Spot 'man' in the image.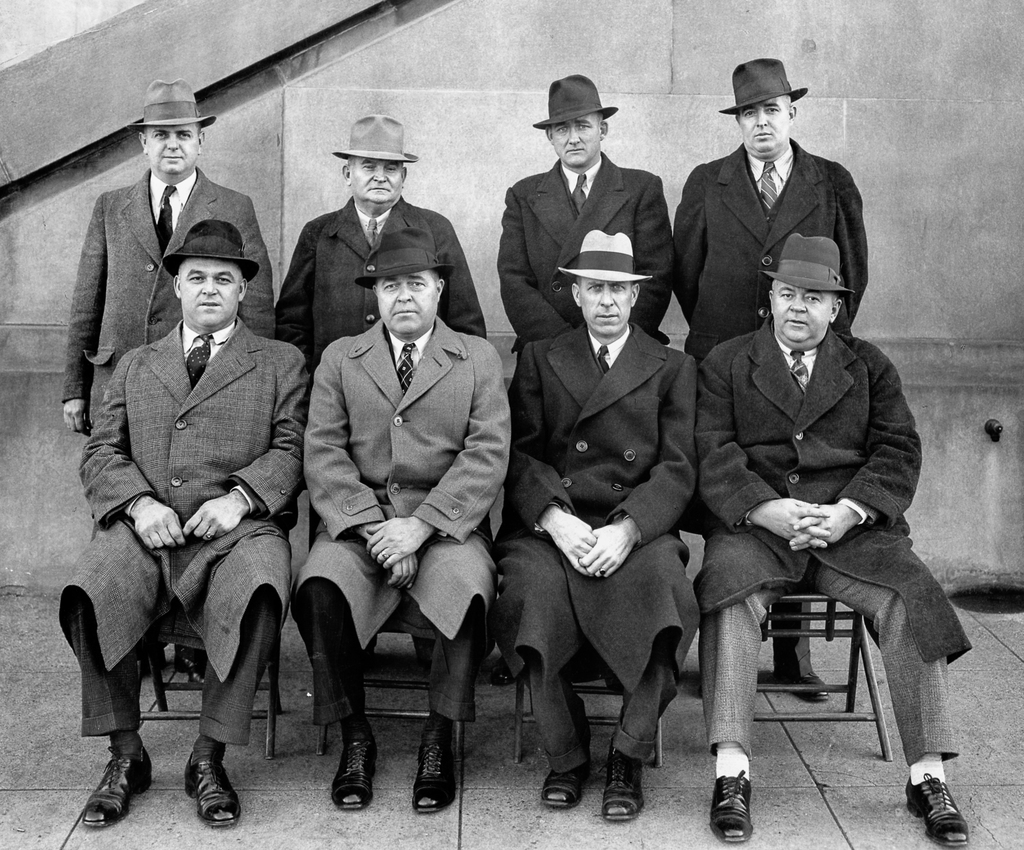
'man' found at (60, 223, 307, 828).
